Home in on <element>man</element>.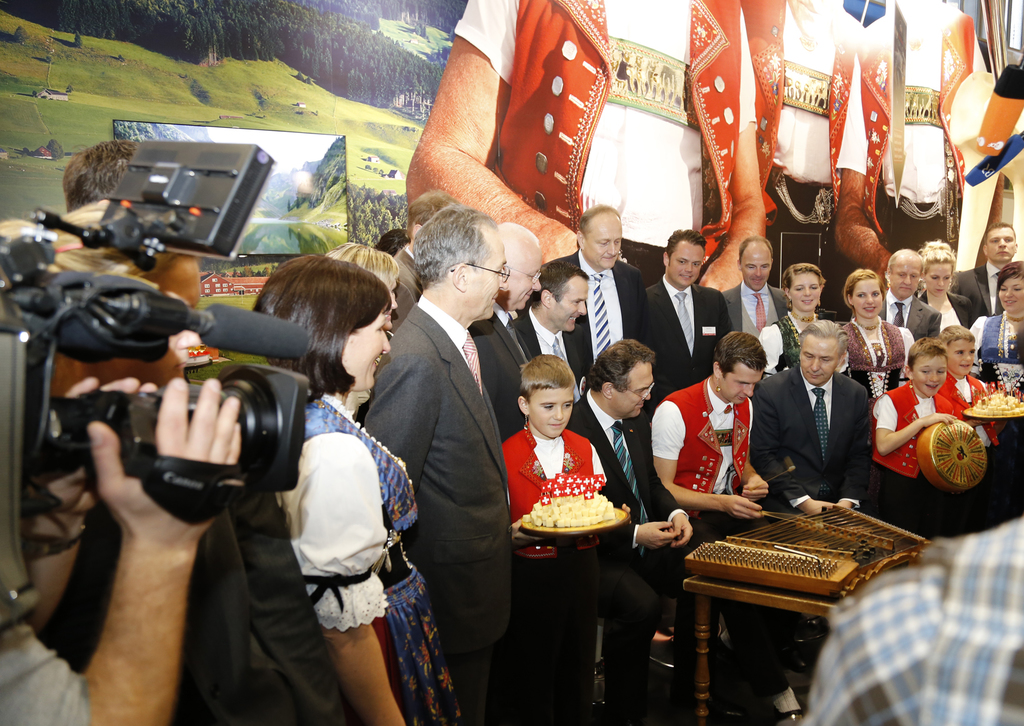
Homed in at pyautogui.locateOnScreen(516, 257, 589, 407).
